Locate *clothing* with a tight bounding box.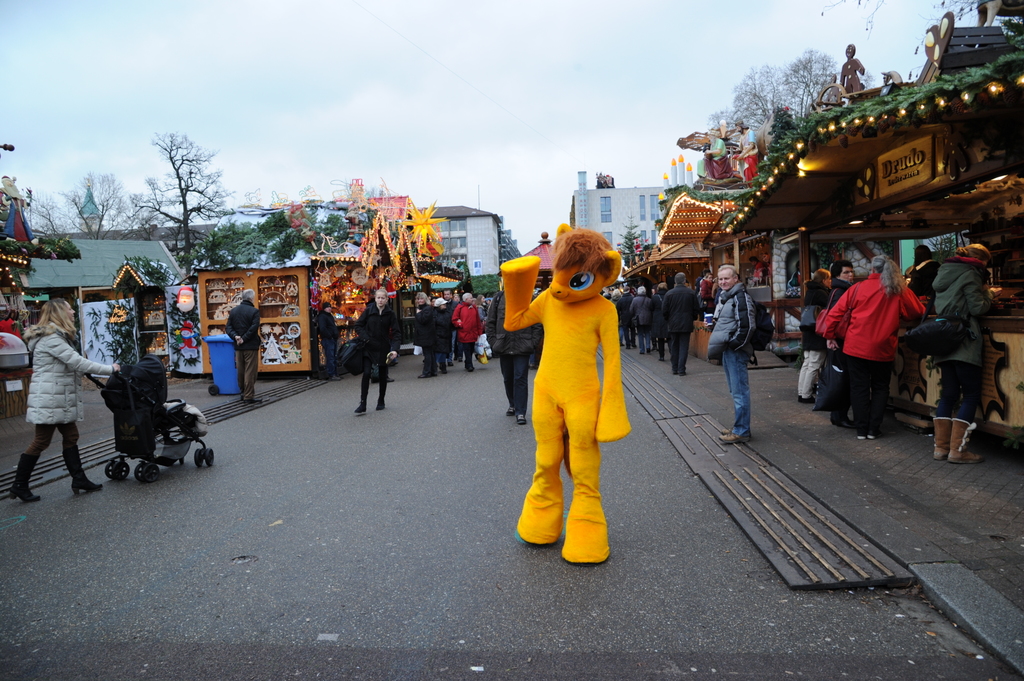
BBox(429, 301, 456, 366).
